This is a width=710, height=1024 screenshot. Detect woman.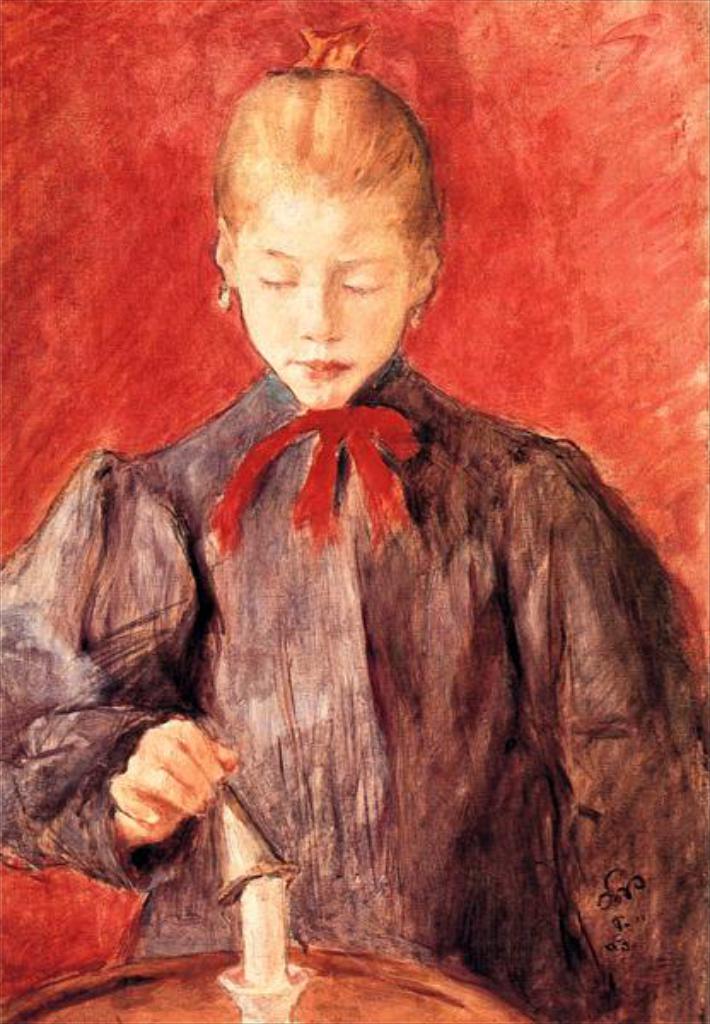
[56, 85, 662, 976].
